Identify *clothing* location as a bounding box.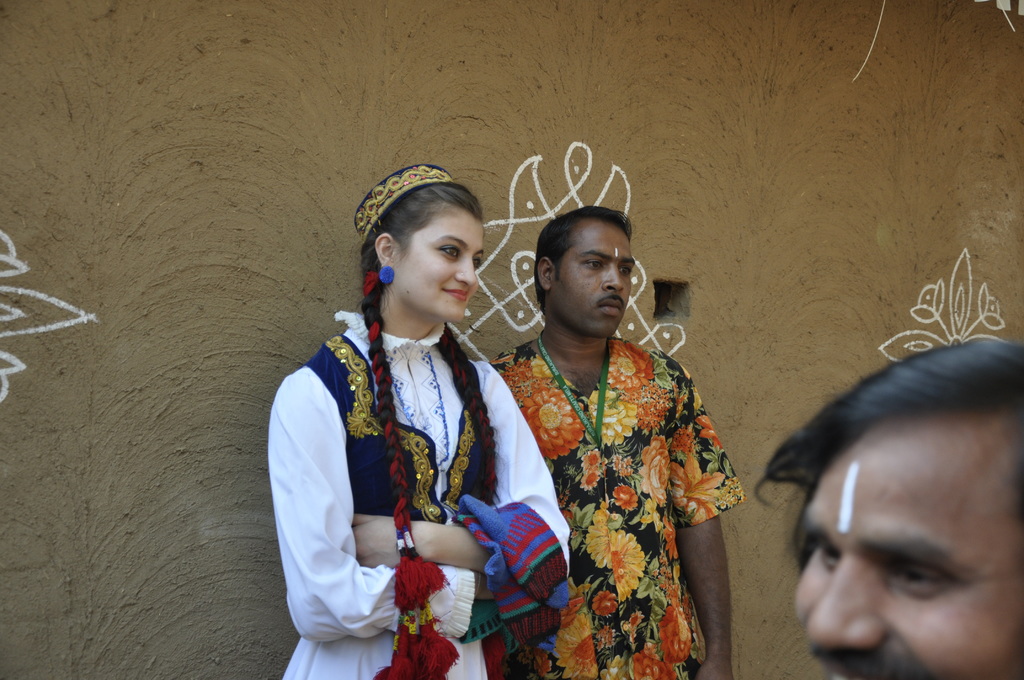
x1=483 y1=336 x2=739 y2=679.
